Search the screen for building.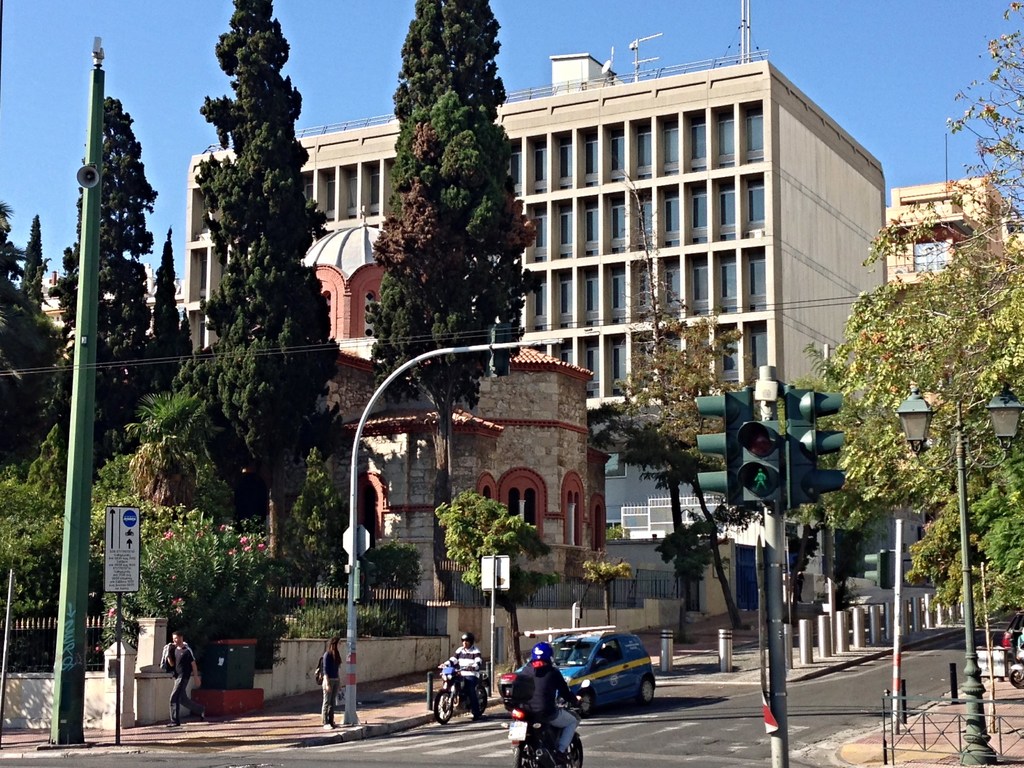
Found at Rect(883, 173, 1021, 476).
